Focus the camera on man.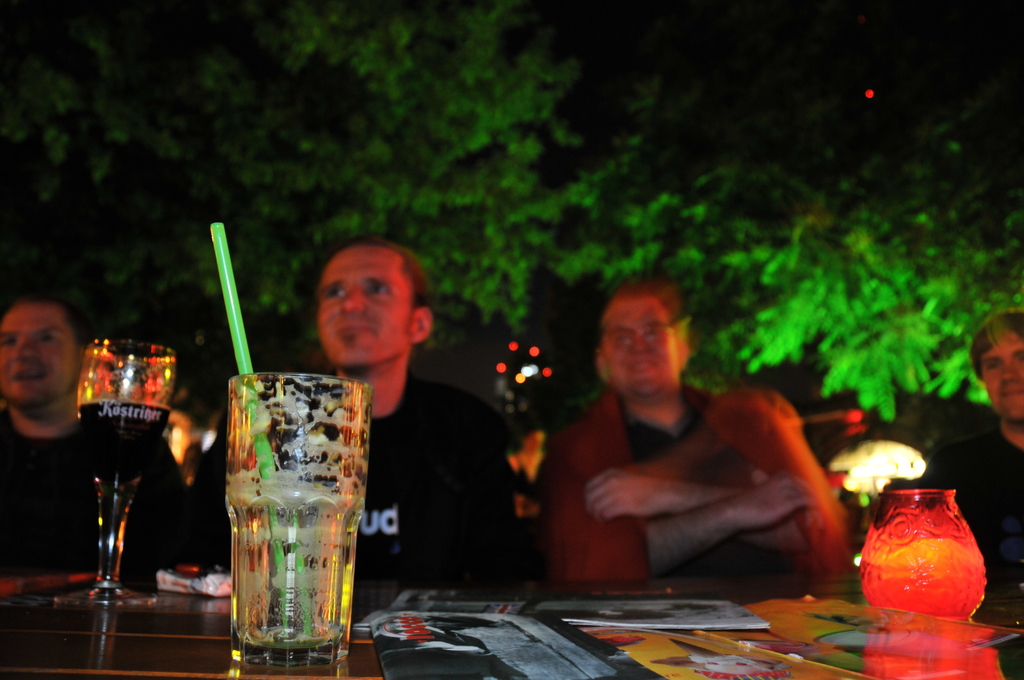
Focus region: detection(924, 308, 1023, 593).
